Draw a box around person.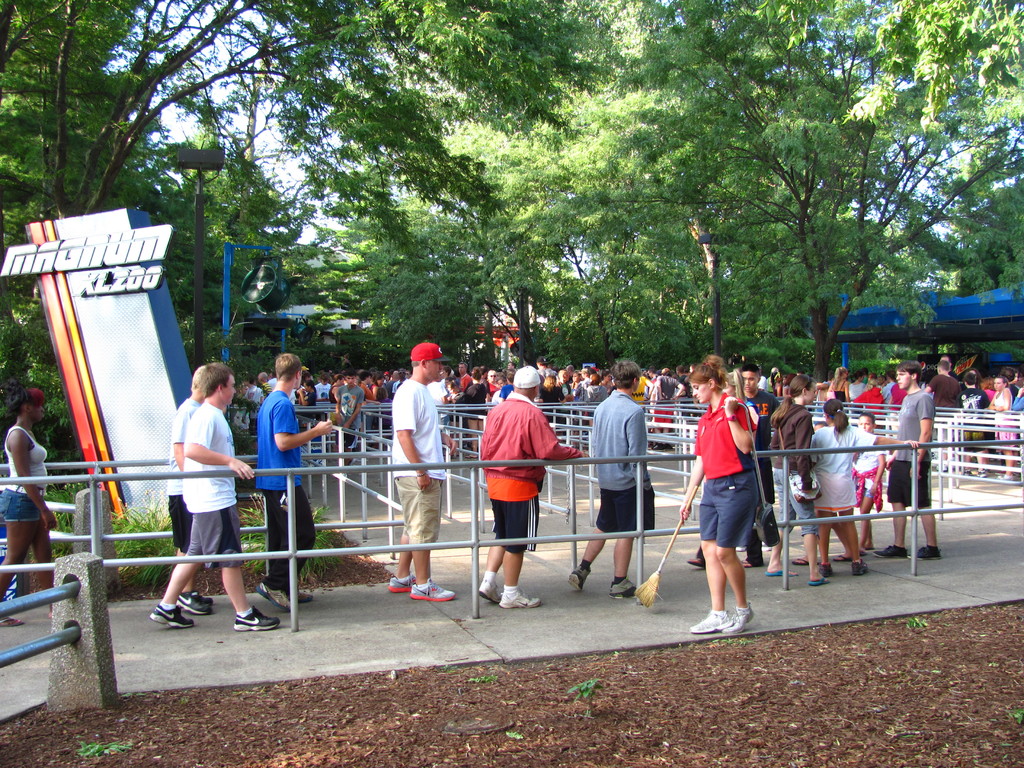
884,357,948,559.
